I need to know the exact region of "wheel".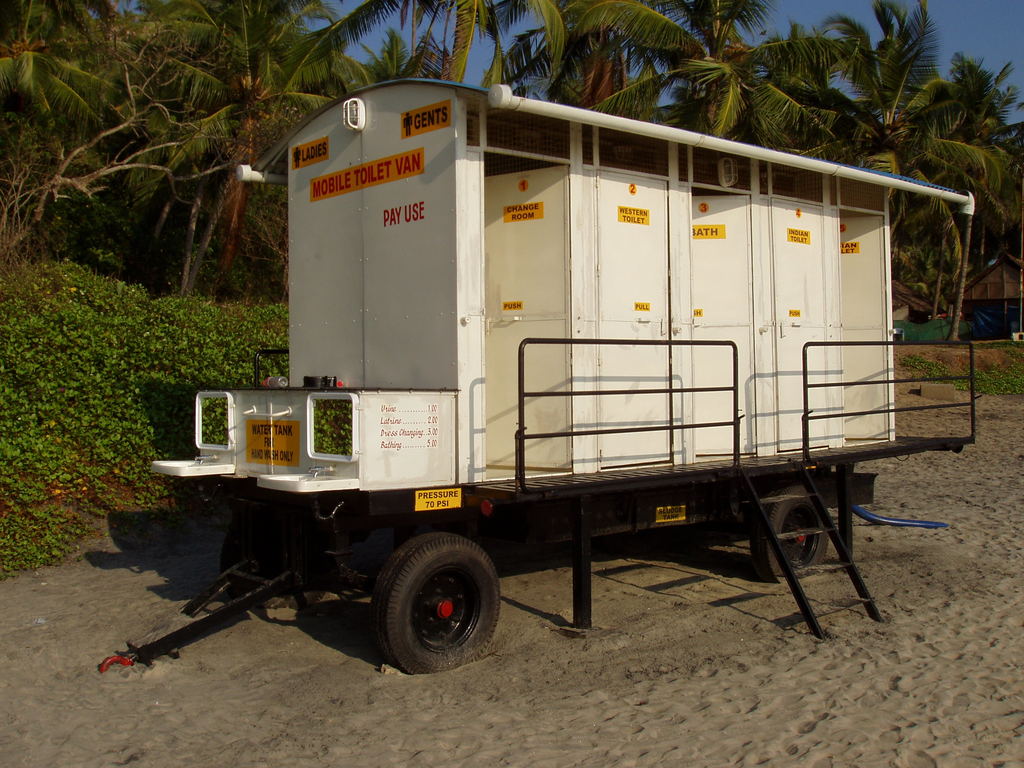
Region: [751,484,832,583].
